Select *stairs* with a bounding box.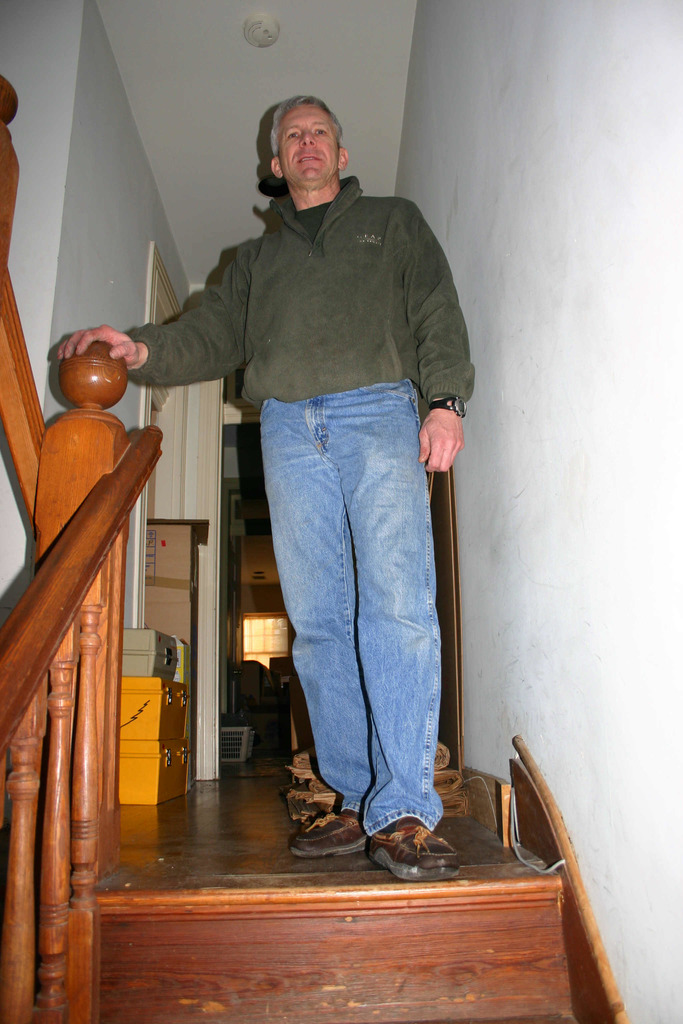
{"left": 96, "top": 874, "right": 575, "bottom": 1023}.
